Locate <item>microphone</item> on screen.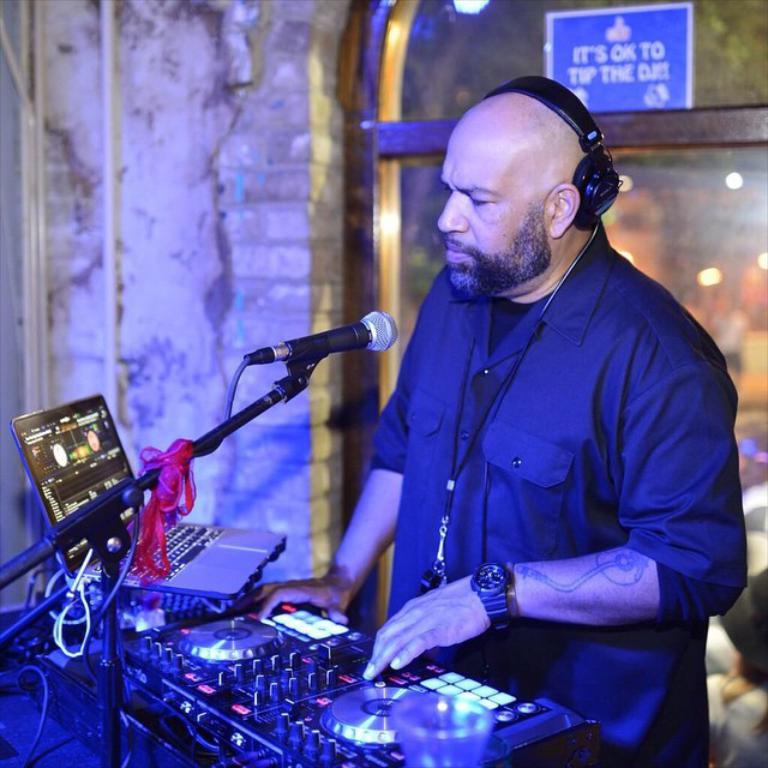
On screen at [left=204, top=306, right=406, bottom=371].
